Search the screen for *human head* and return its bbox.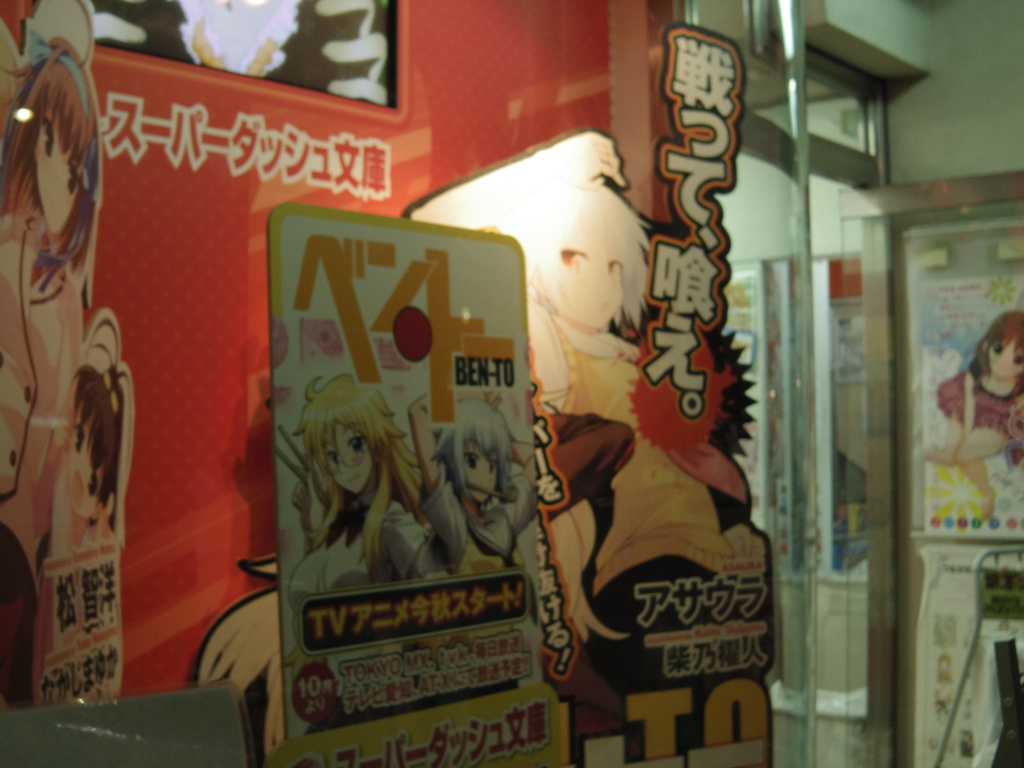
Found: left=64, top=367, right=116, bottom=522.
